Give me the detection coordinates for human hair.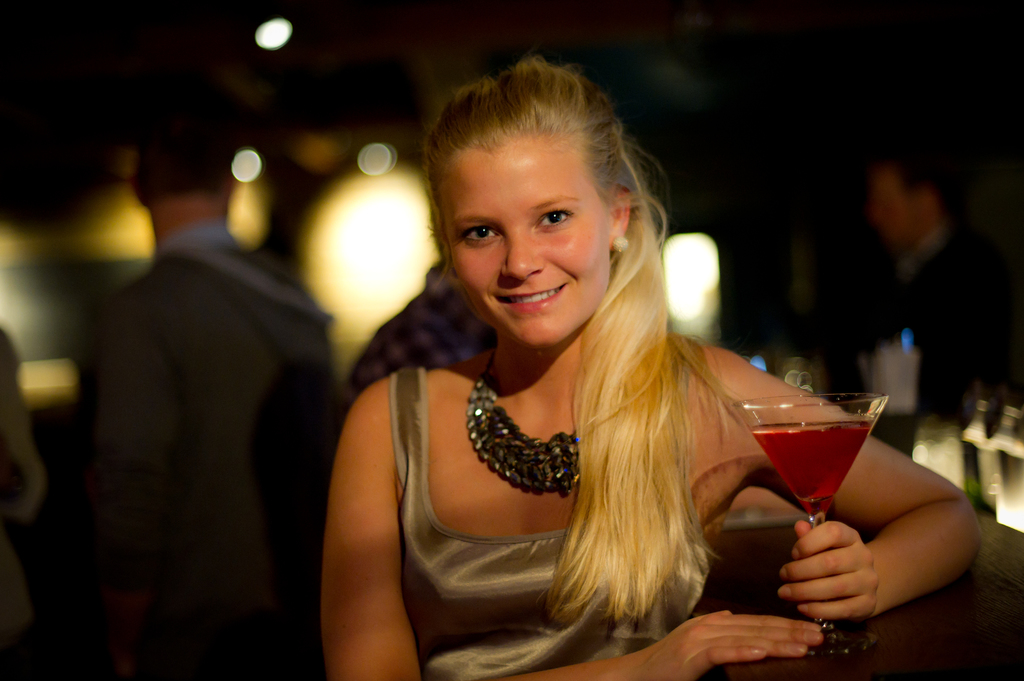
424/49/740/616.
